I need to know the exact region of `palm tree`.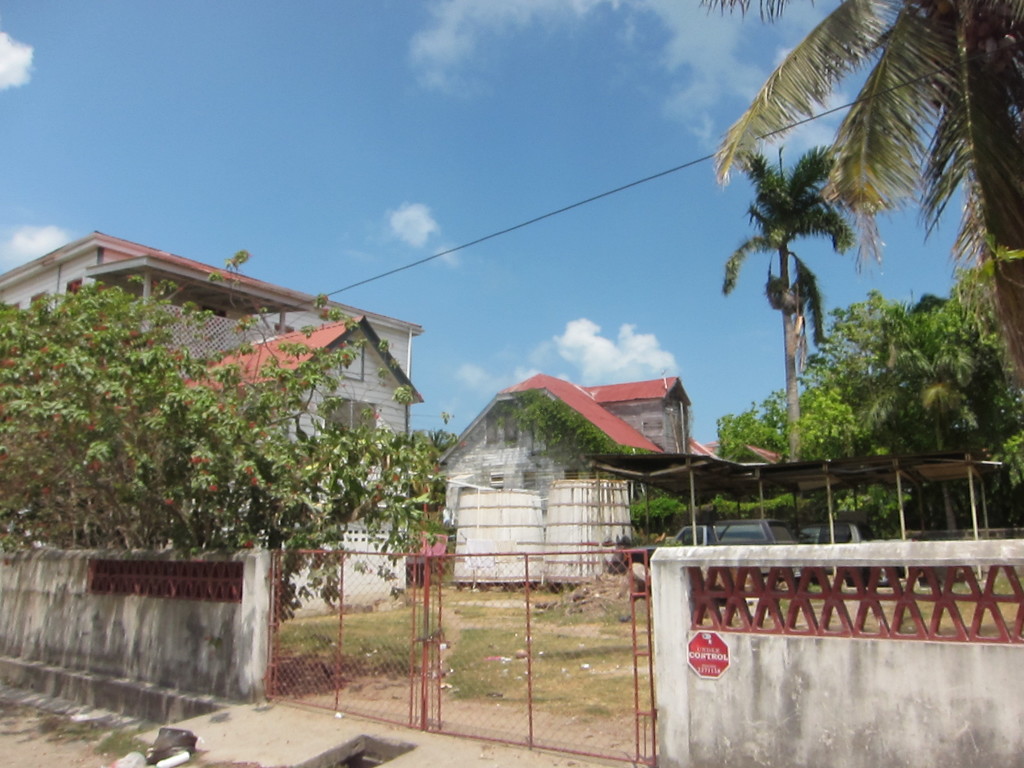
Region: select_region(378, 435, 447, 556).
